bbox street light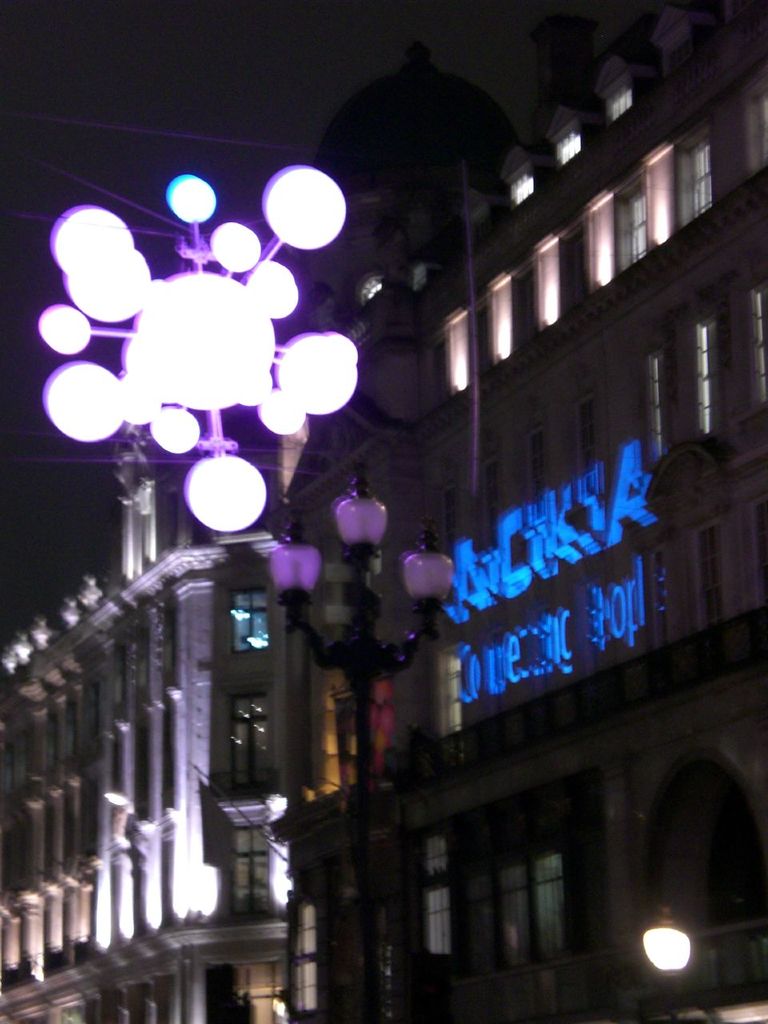
region(253, 462, 470, 1023)
